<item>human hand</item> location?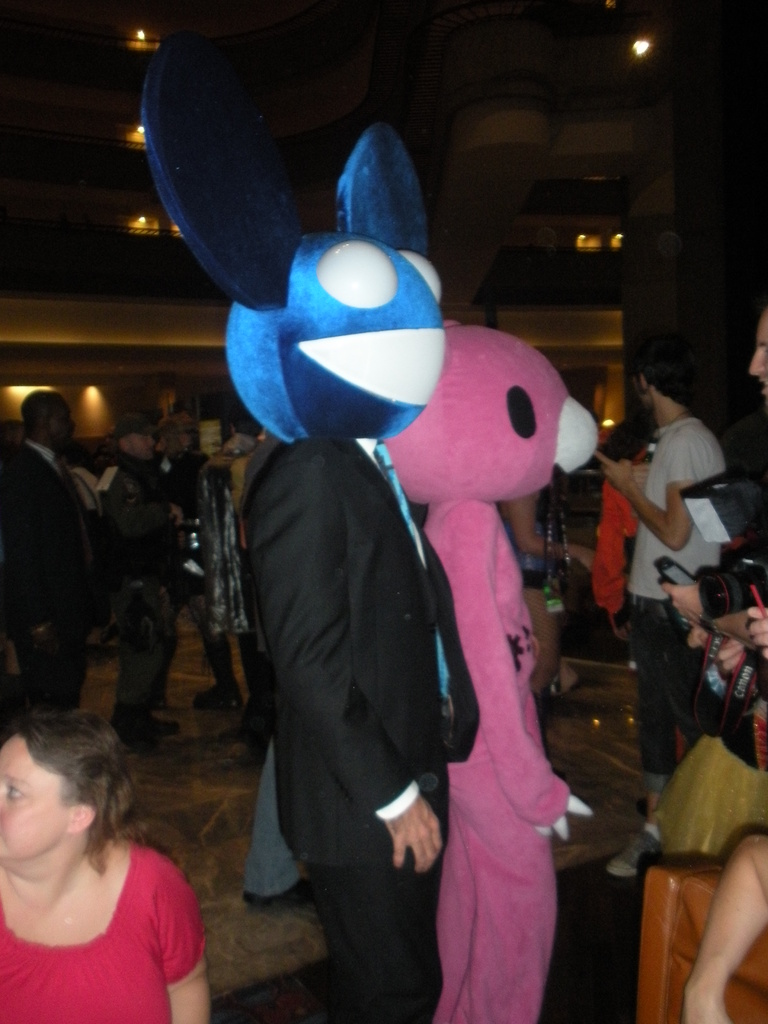
(684,625,707,652)
